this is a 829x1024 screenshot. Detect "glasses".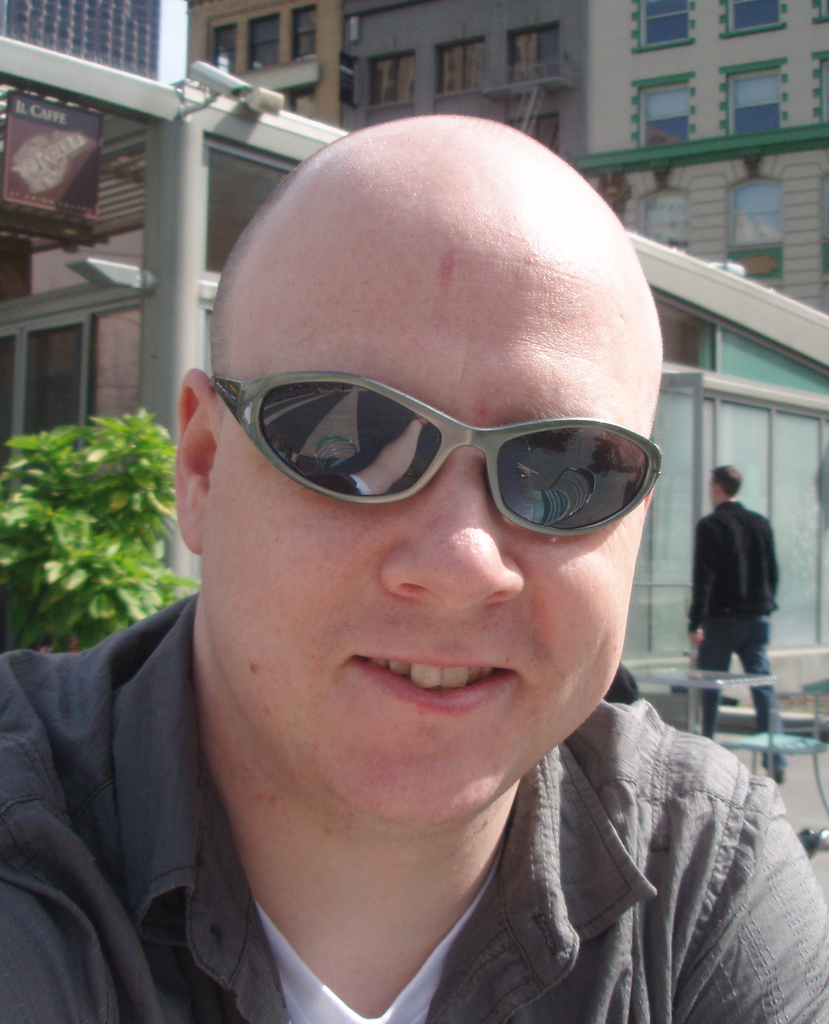
203,349,674,525.
